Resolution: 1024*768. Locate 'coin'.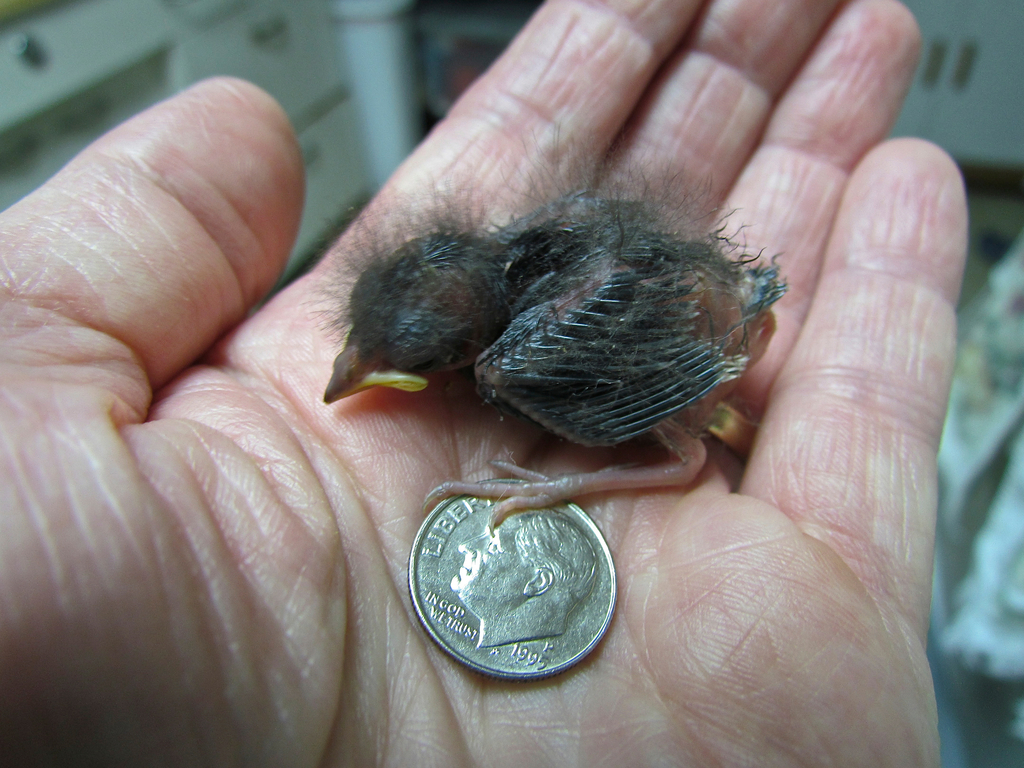
box(403, 477, 618, 679).
